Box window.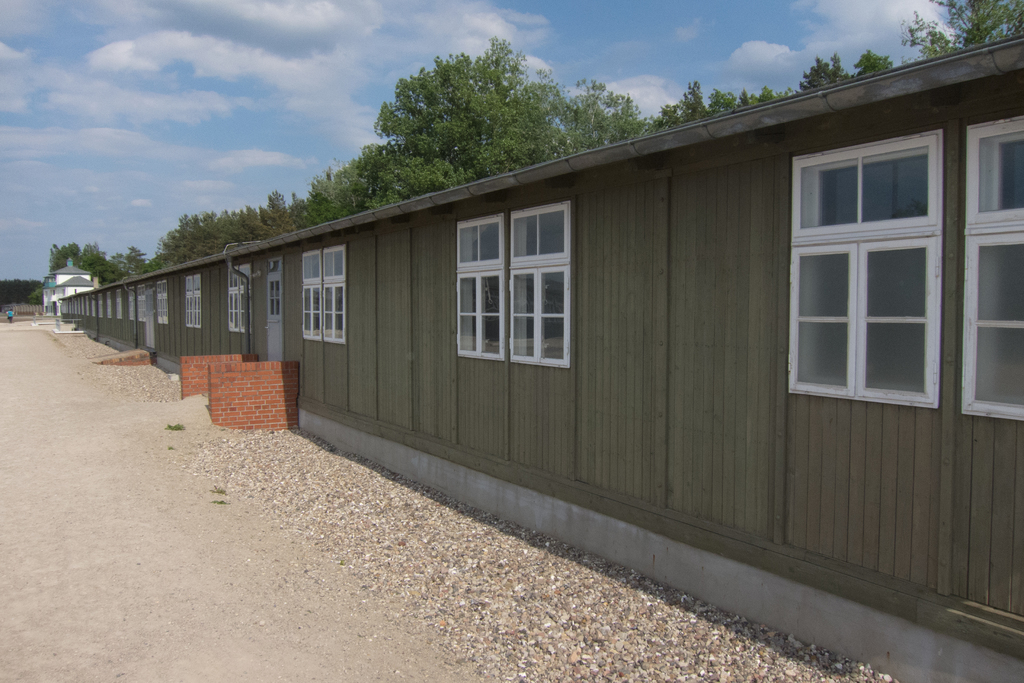
<box>509,204,568,364</box>.
